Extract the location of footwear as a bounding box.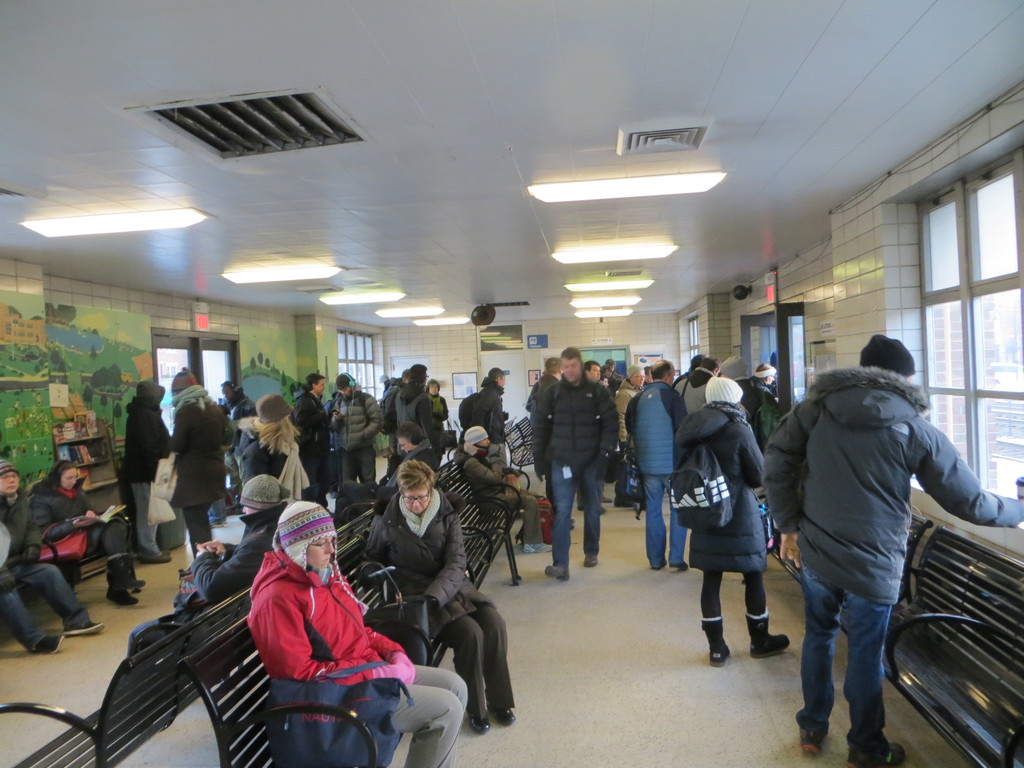
box(545, 564, 571, 582).
